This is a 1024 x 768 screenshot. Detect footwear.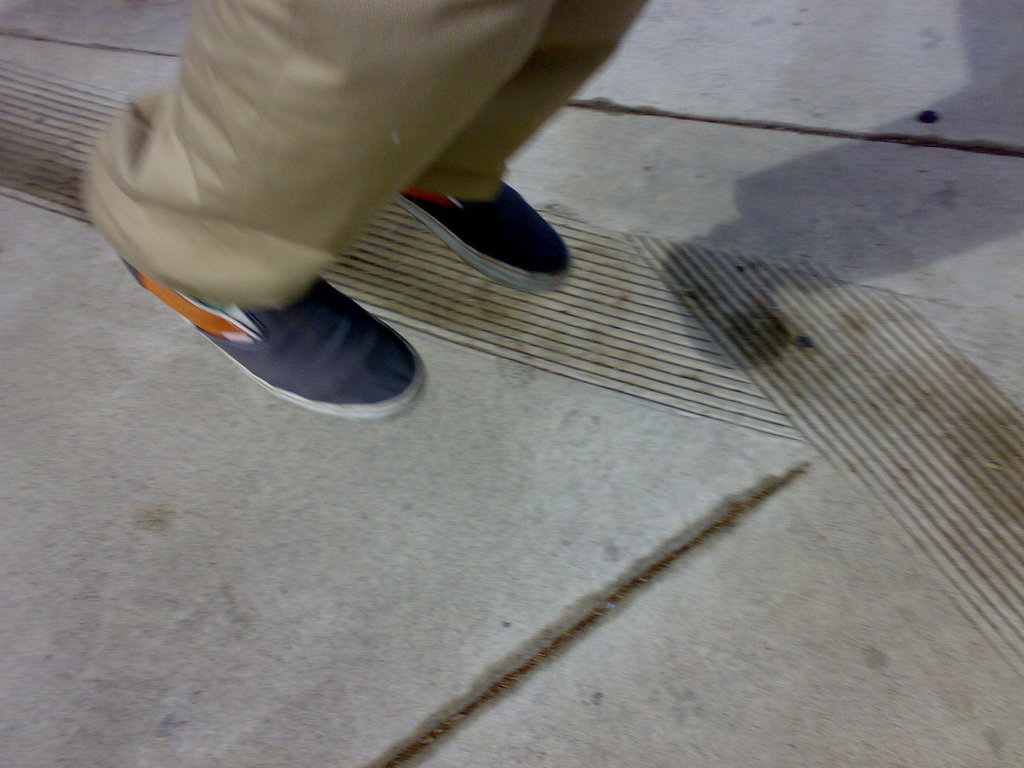
112, 268, 438, 431.
